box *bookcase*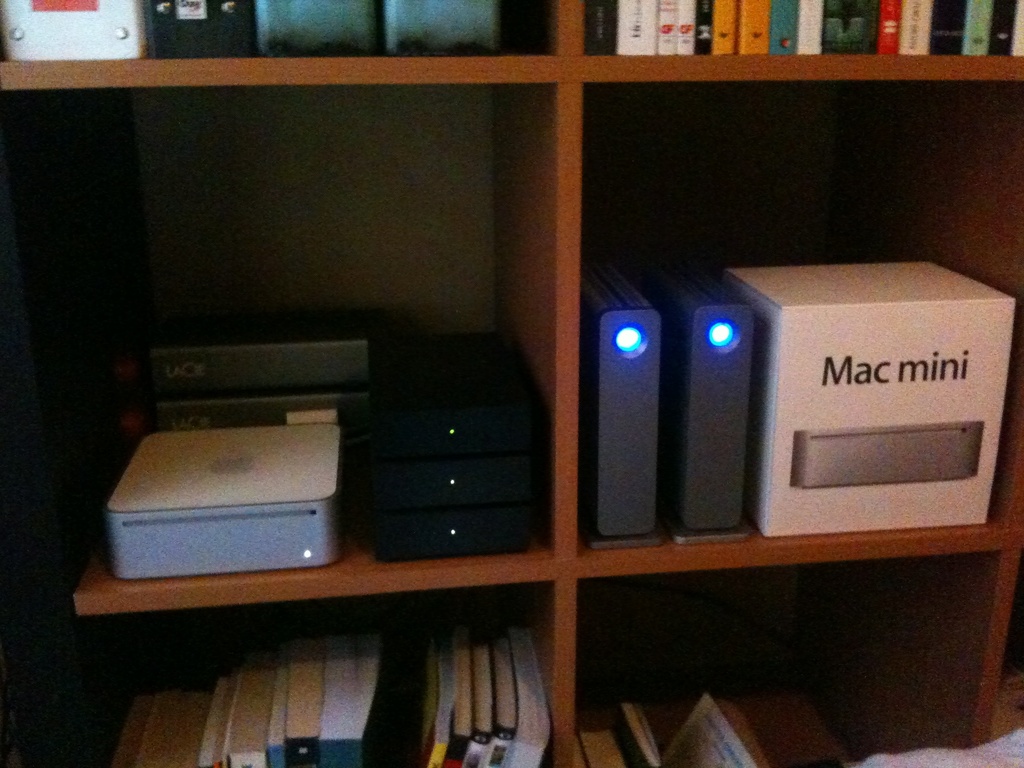
box(0, 0, 1023, 767)
